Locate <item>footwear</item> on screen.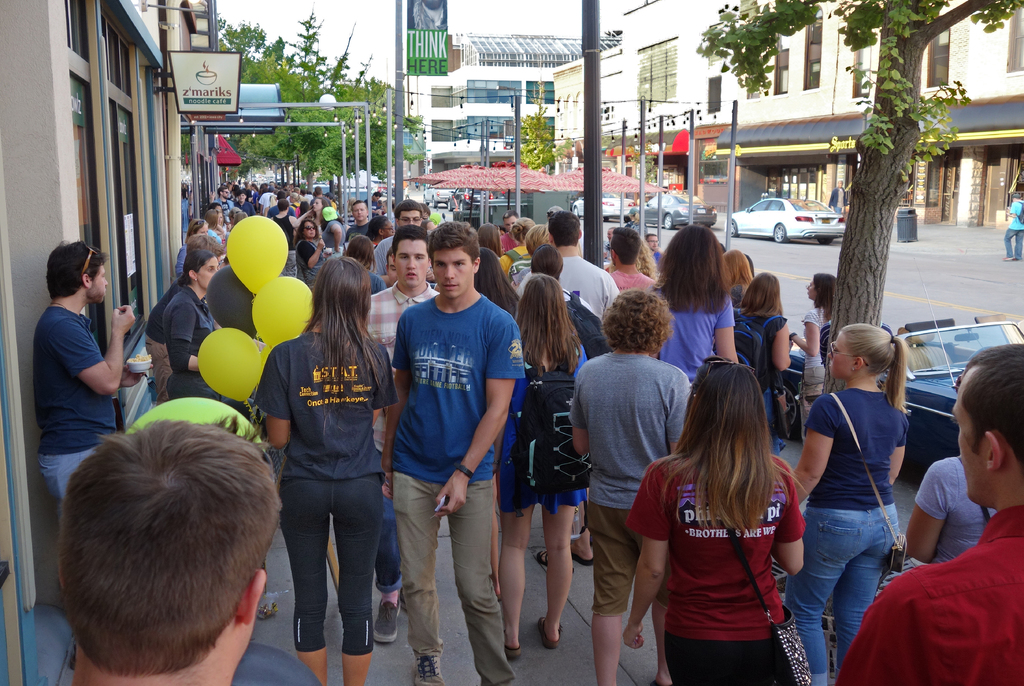
On screen at <box>537,615,562,648</box>.
